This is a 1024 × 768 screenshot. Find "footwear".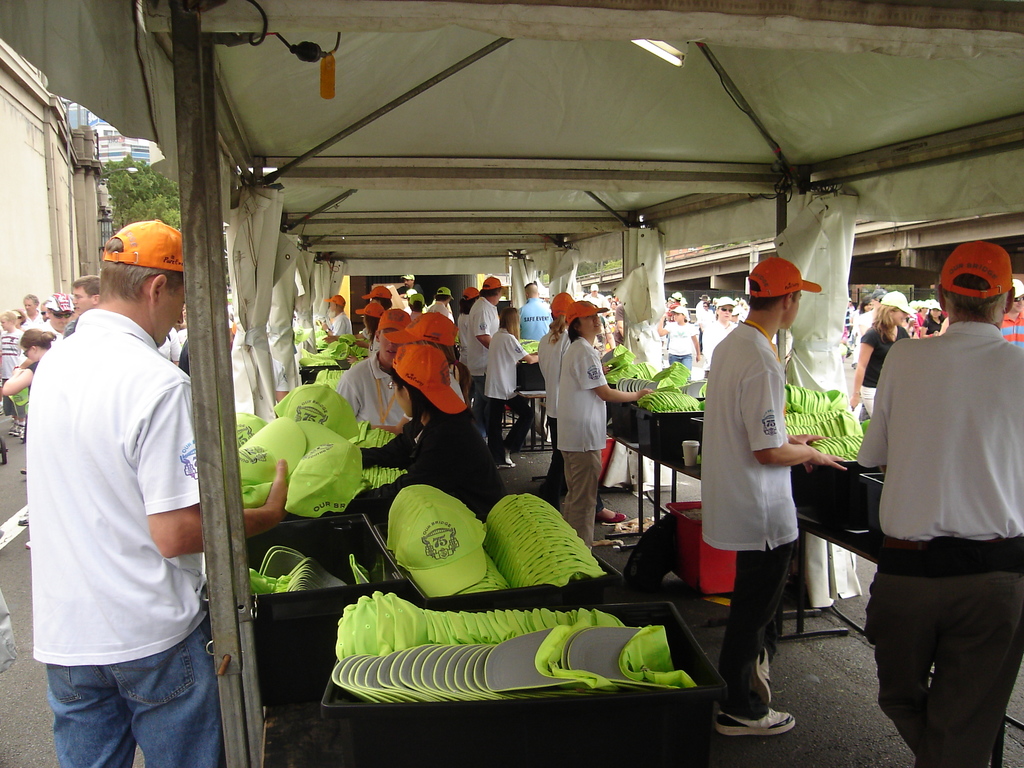
Bounding box: 708/706/795/739.
